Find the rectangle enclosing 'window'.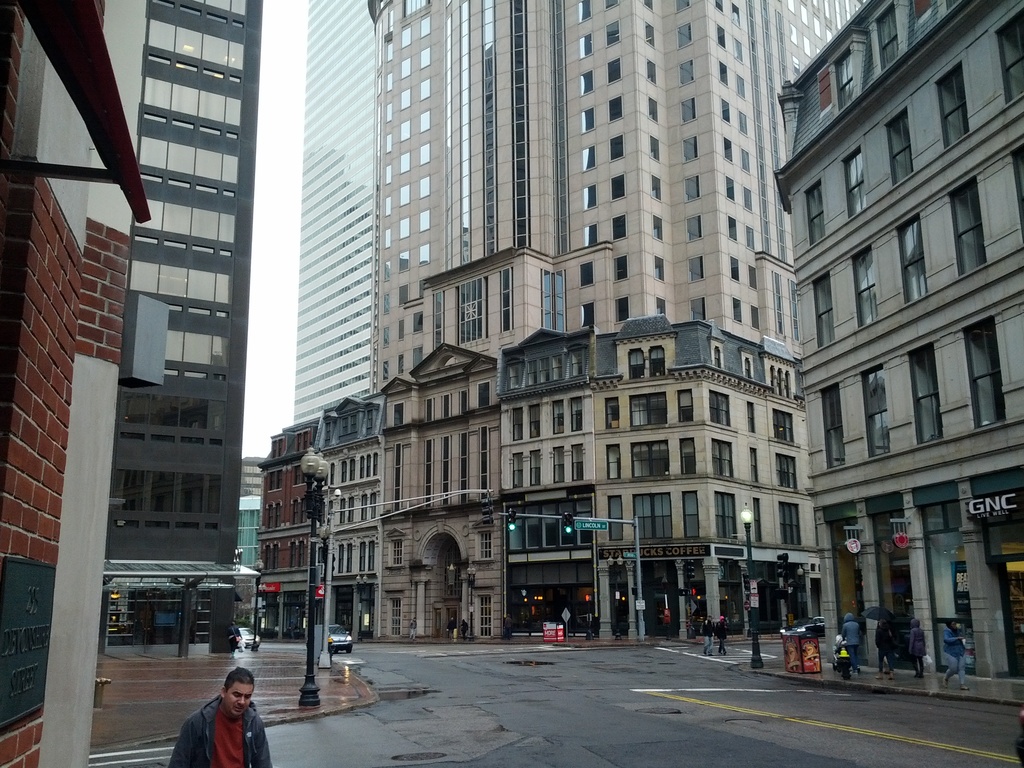
locate(863, 367, 888, 458).
